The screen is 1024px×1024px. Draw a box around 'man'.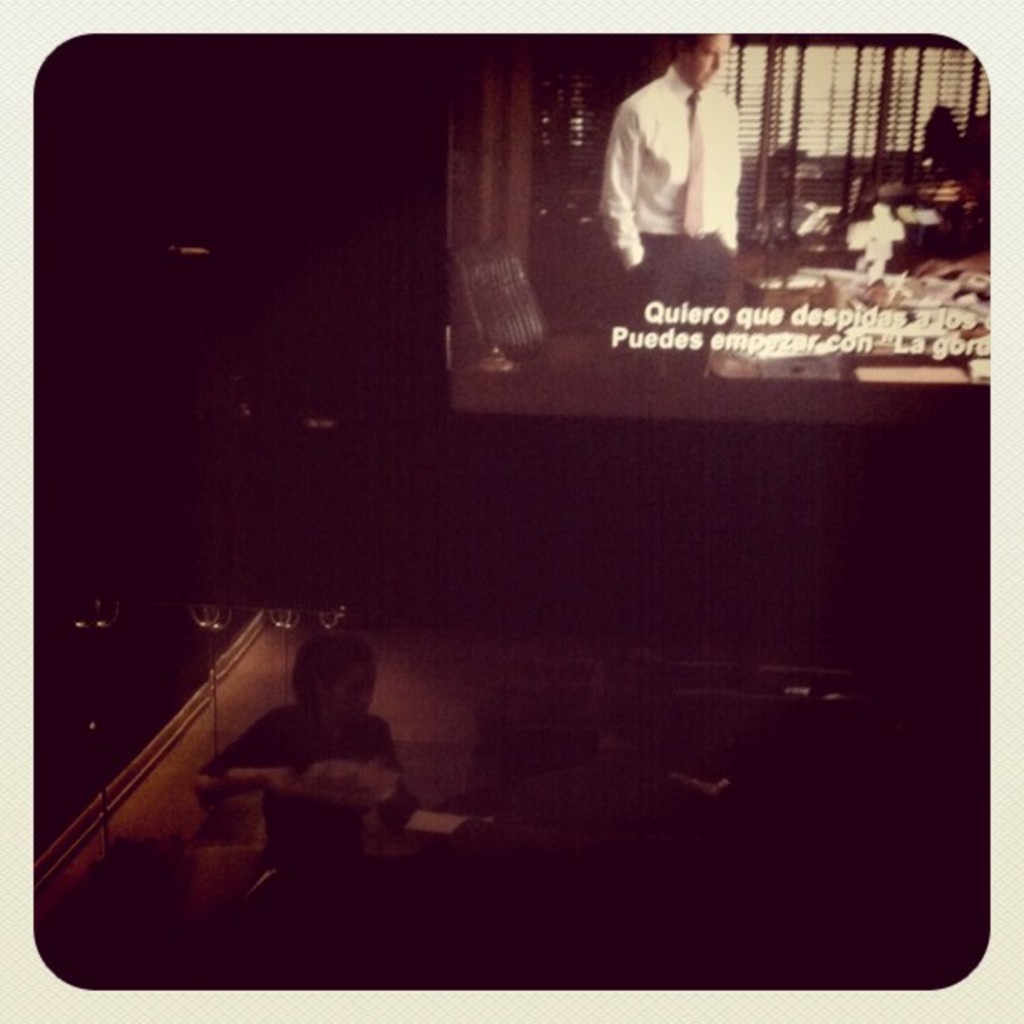
587:38:785:279.
